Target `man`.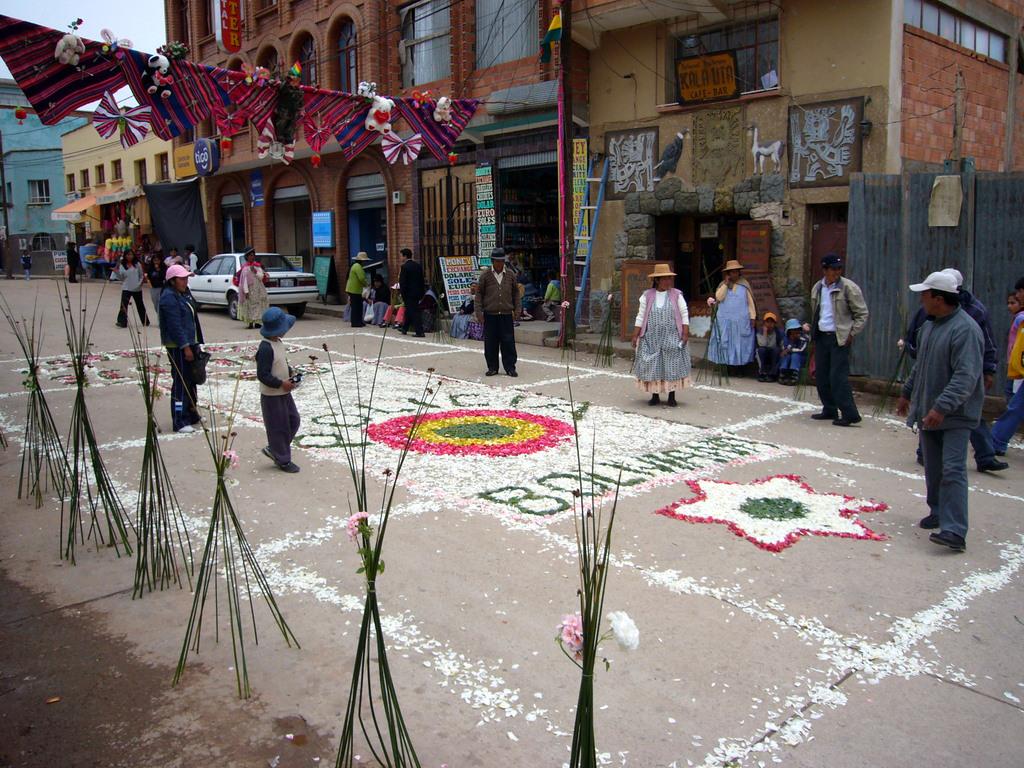
Target region: Rect(802, 253, 871, 427).
